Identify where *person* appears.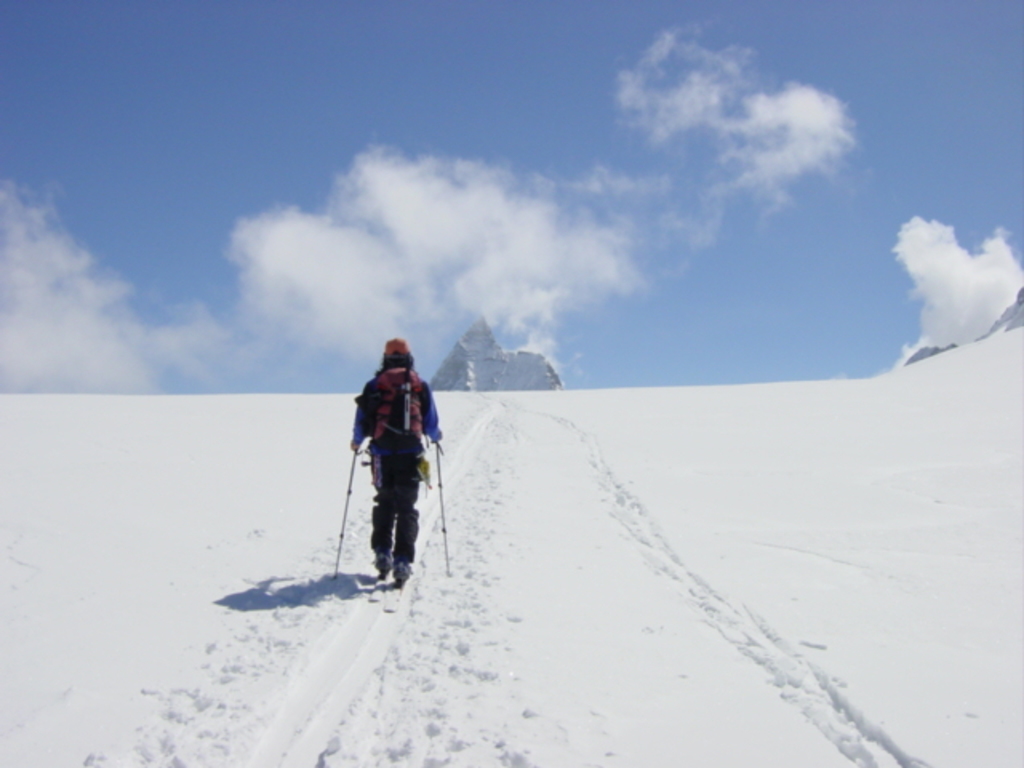
Appears at box=[342, 354, 438, 611].
